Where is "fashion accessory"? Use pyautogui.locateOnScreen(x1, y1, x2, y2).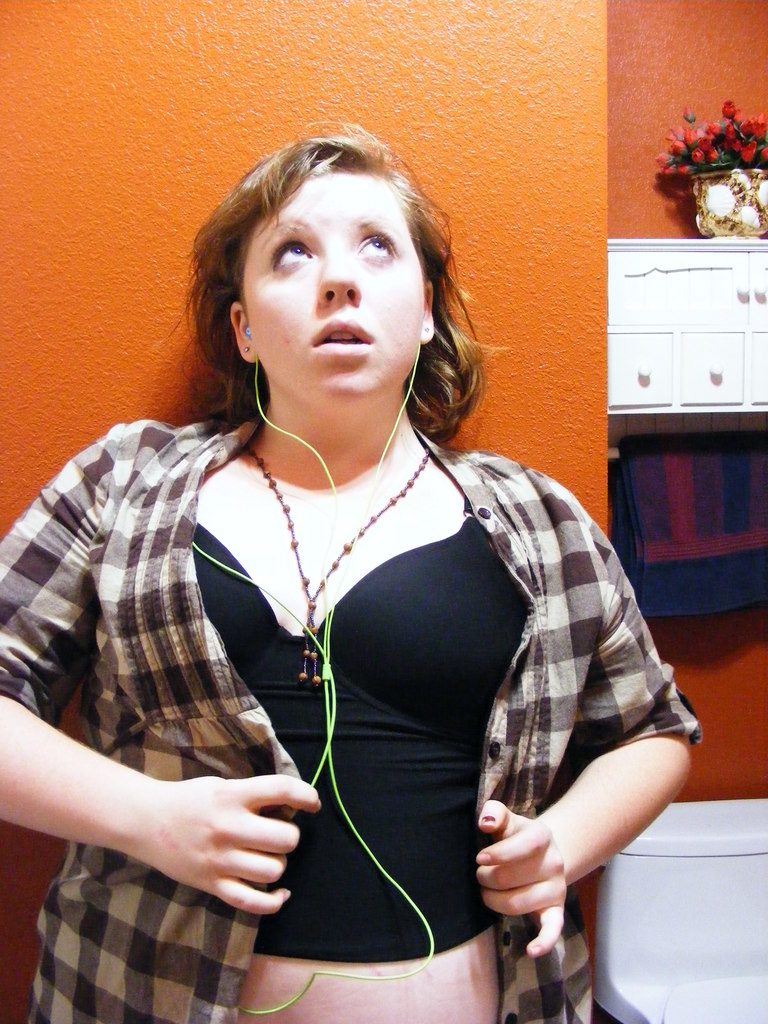
pyautogui.locateOnScreen(241, 430, 425, 686).
